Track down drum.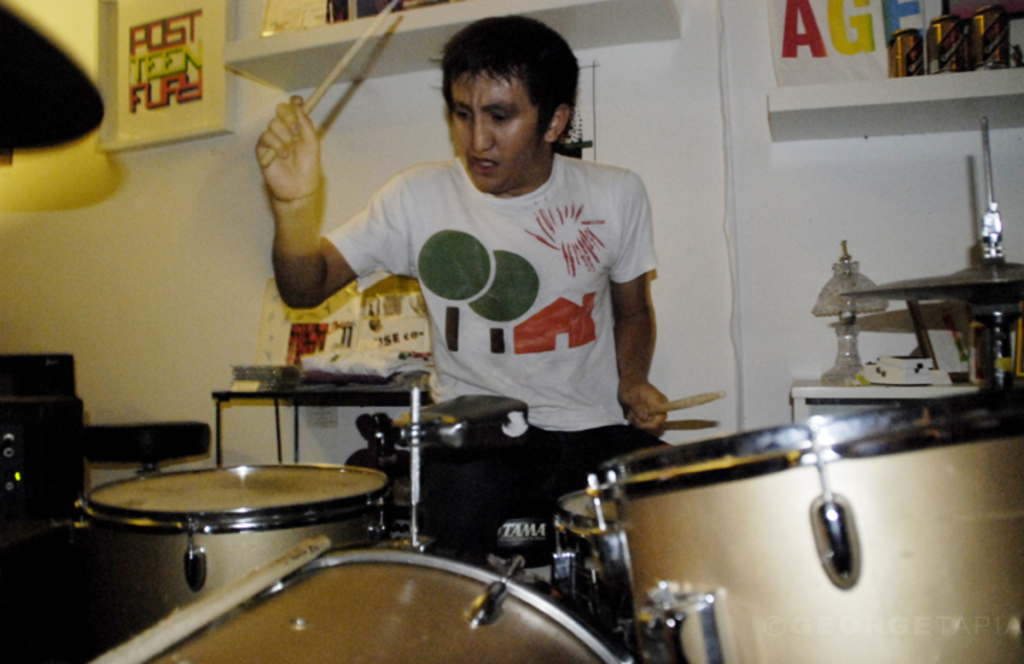
Tracked to 129,547,641,663.
